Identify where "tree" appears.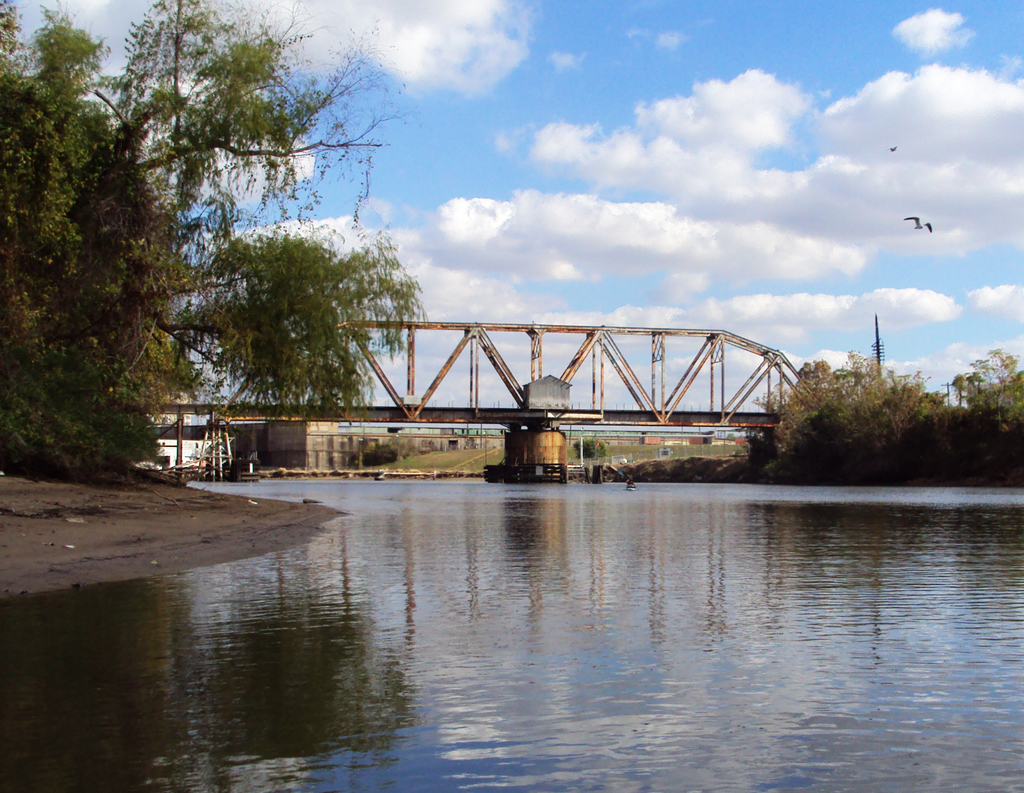
Appears at x1=21 y1=44 x2=422 y2=469.
